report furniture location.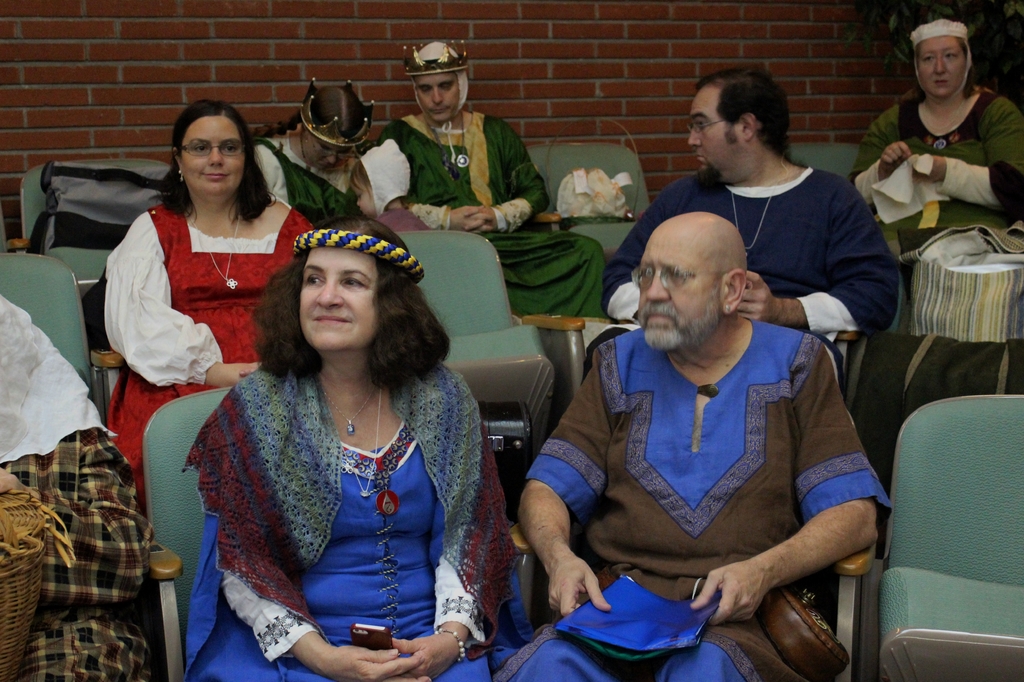
Report: (x1=392, y1=229, x2=586, y2=459).
